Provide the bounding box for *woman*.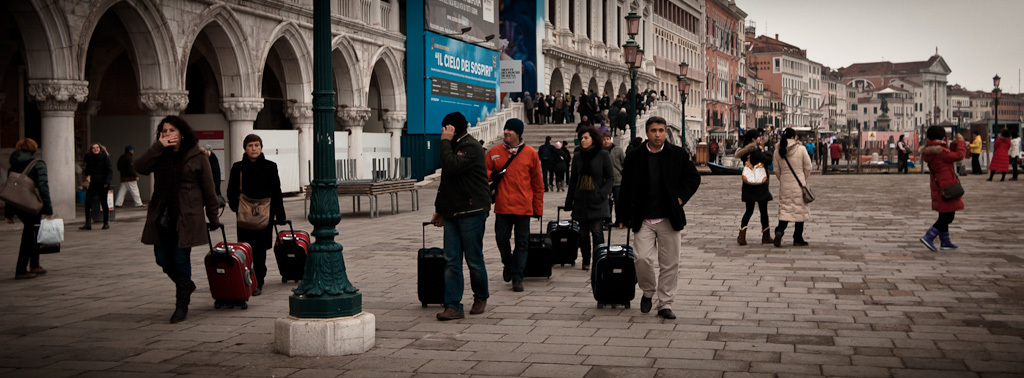
bbox=(736, 130, 773, 246).
